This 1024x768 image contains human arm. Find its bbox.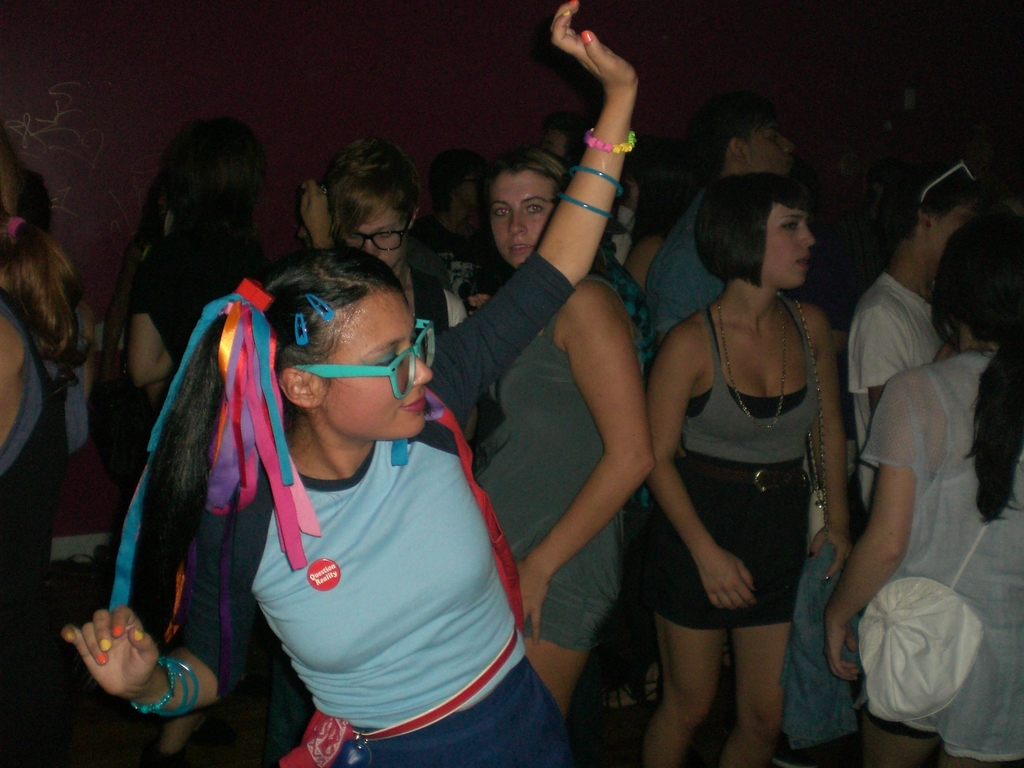
l=127, t=258, r=173, b=383.
